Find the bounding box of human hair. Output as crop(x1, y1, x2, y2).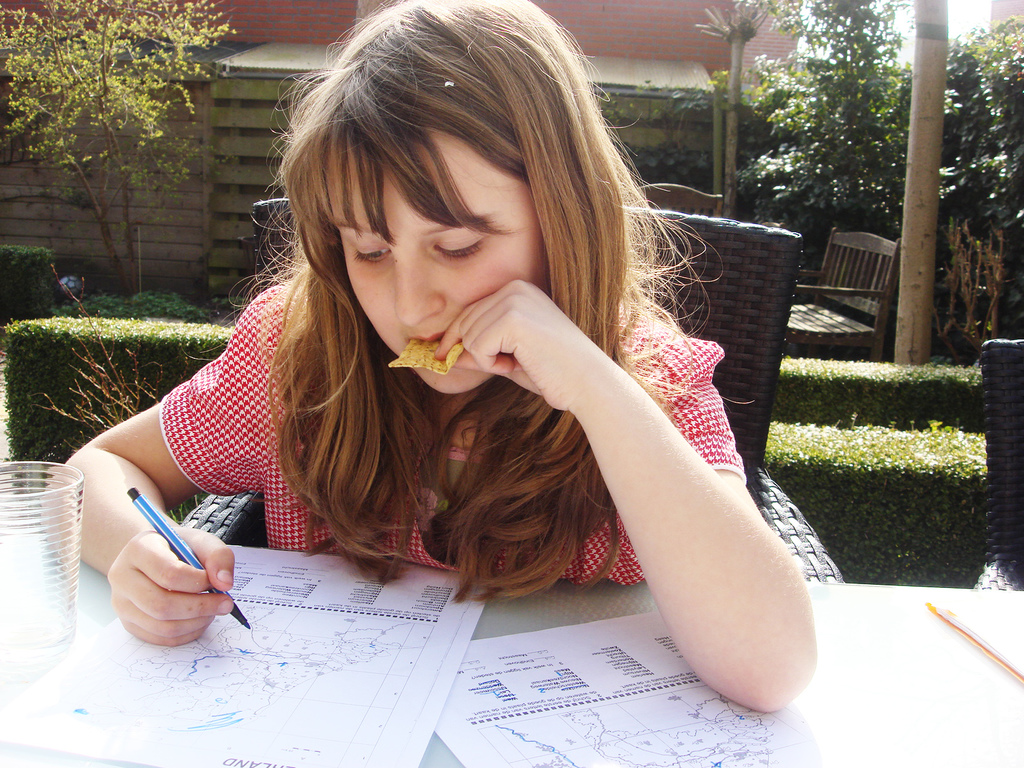
crop(228, 0, 707, 604).
